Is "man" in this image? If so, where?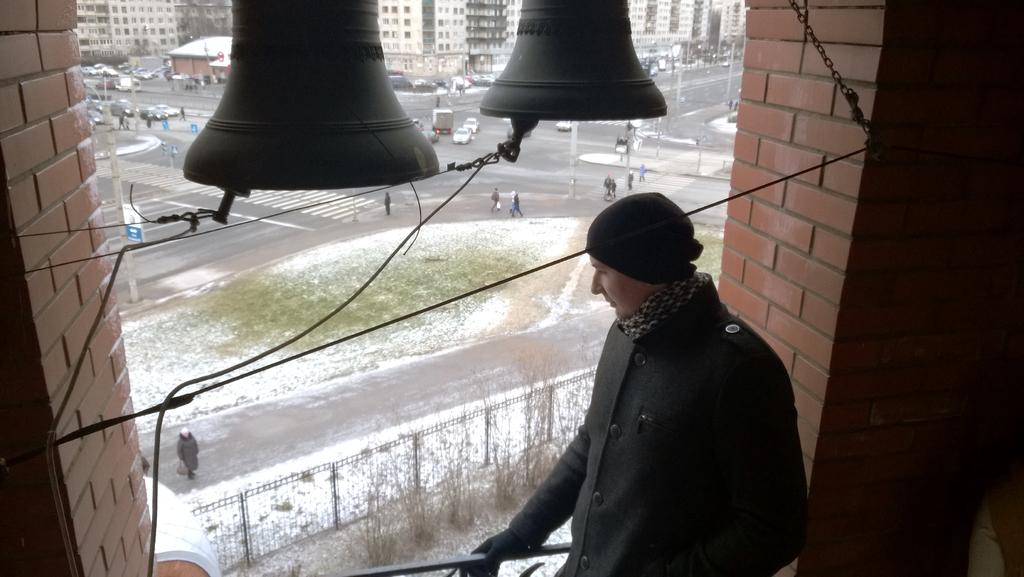
Yes, at select_region(481, 188, 806, 565).
